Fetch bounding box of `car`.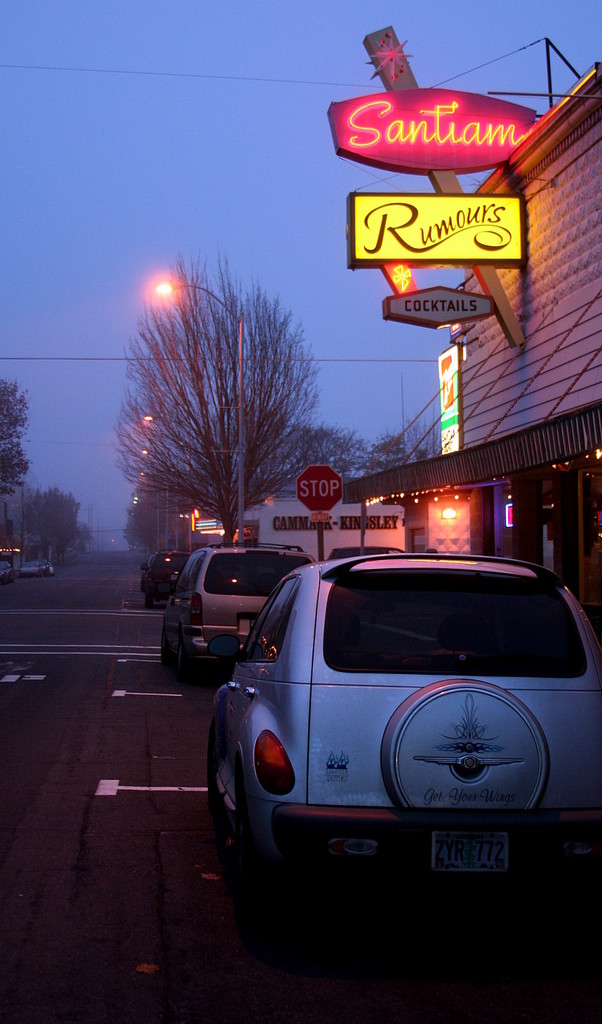
Bbox: <box>1,559,18,588</box>.
